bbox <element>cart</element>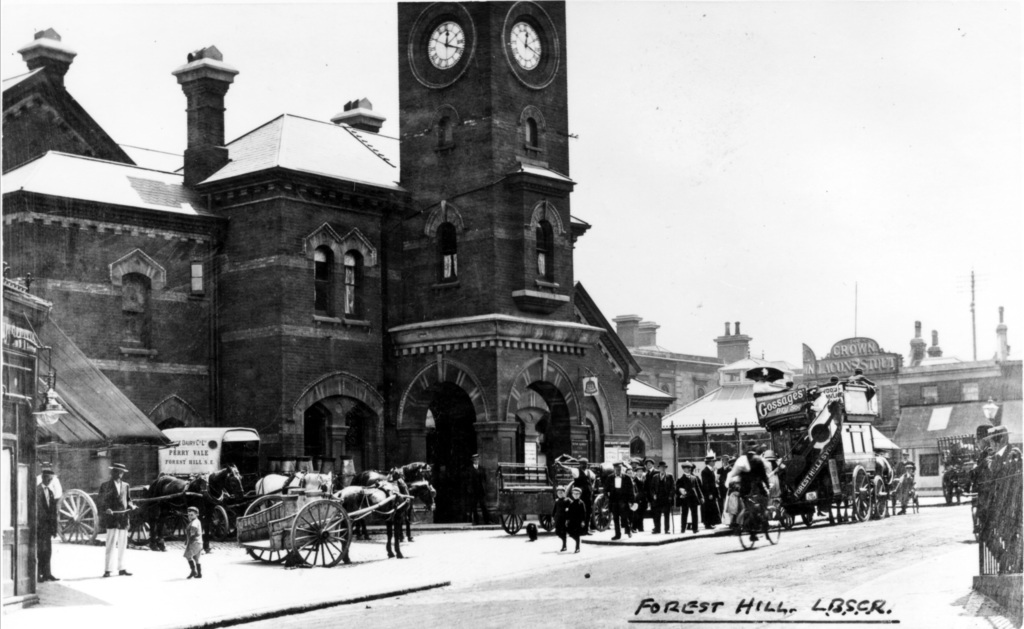
bbox=(56, 482, 209, 545)
